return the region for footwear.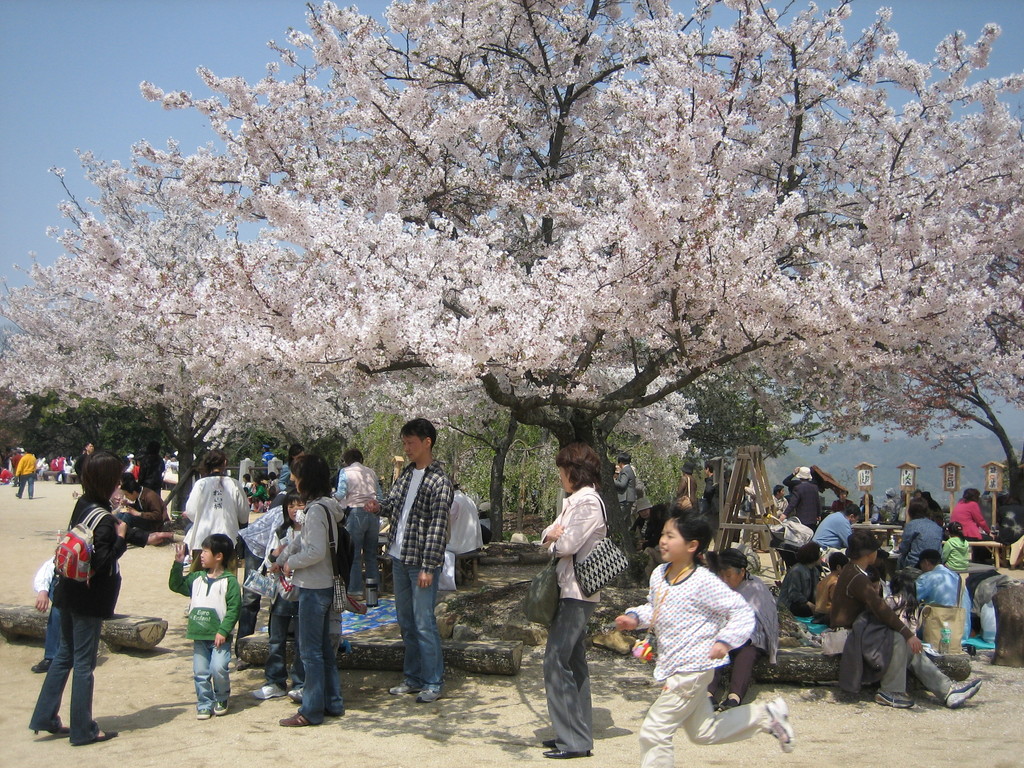
548 744 597 761.
